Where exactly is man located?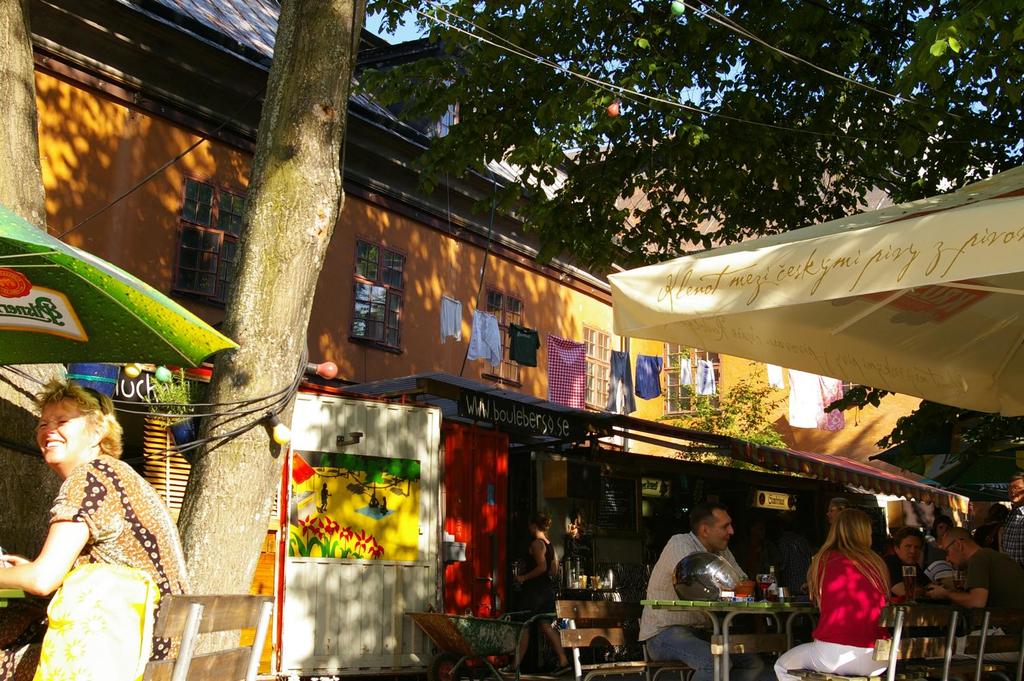
Its bounding box is locate(999, 479, 1023, 571).
